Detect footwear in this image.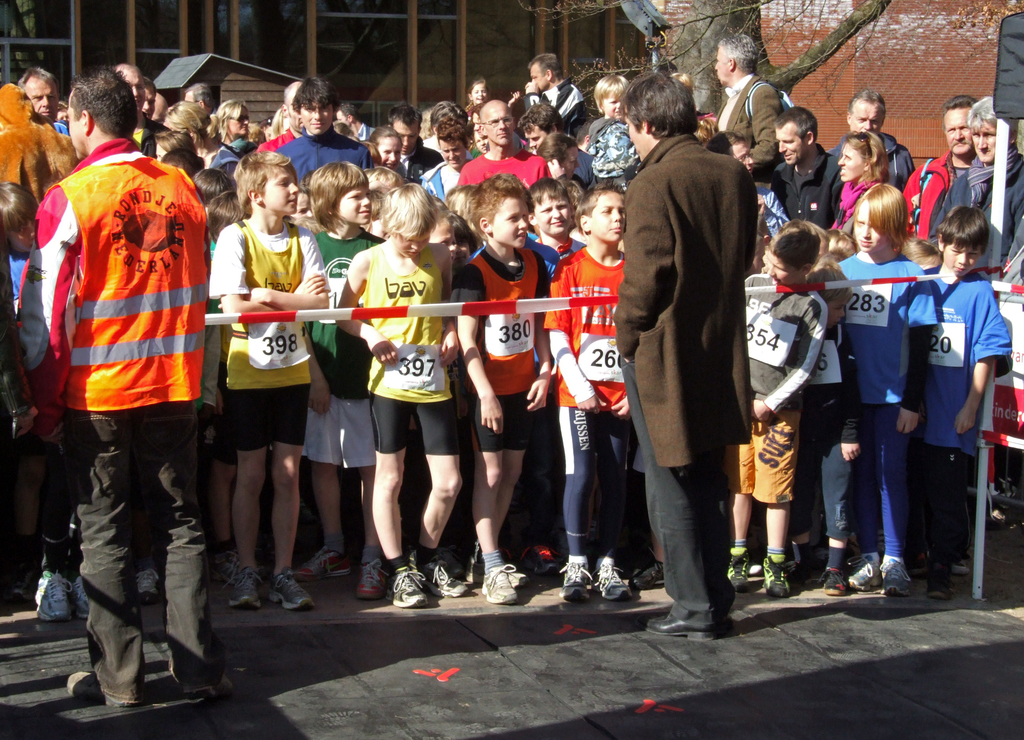
Detection: (left=428, top=560, right=466, bottom=600).
